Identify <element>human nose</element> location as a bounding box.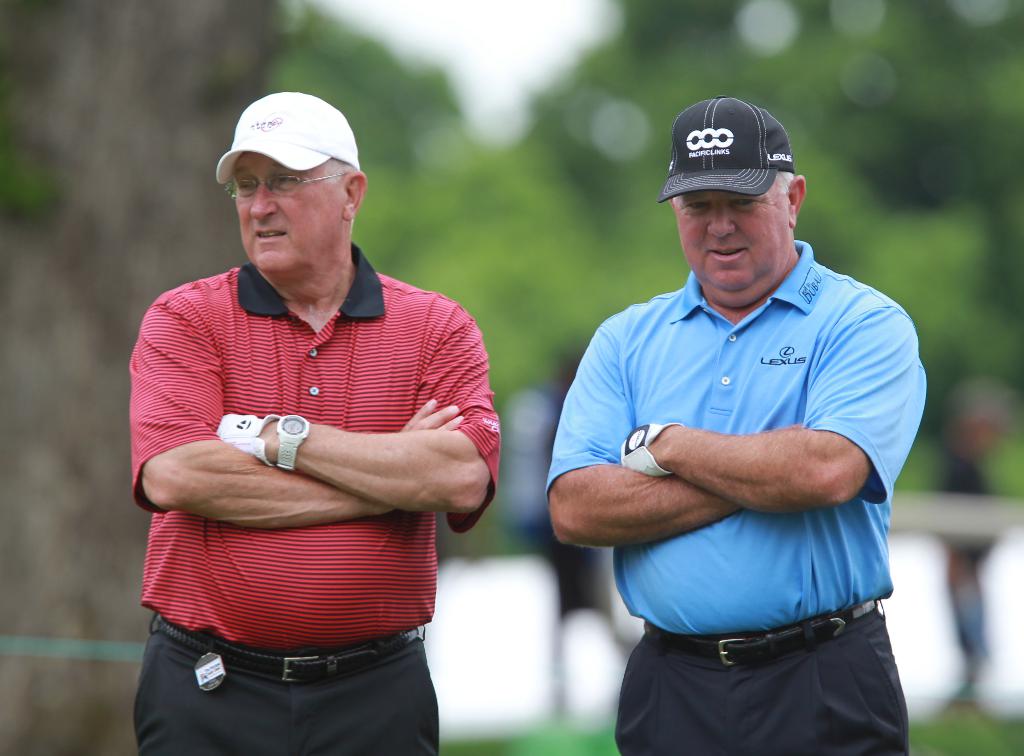
rect(248, 183, 276, 220).
